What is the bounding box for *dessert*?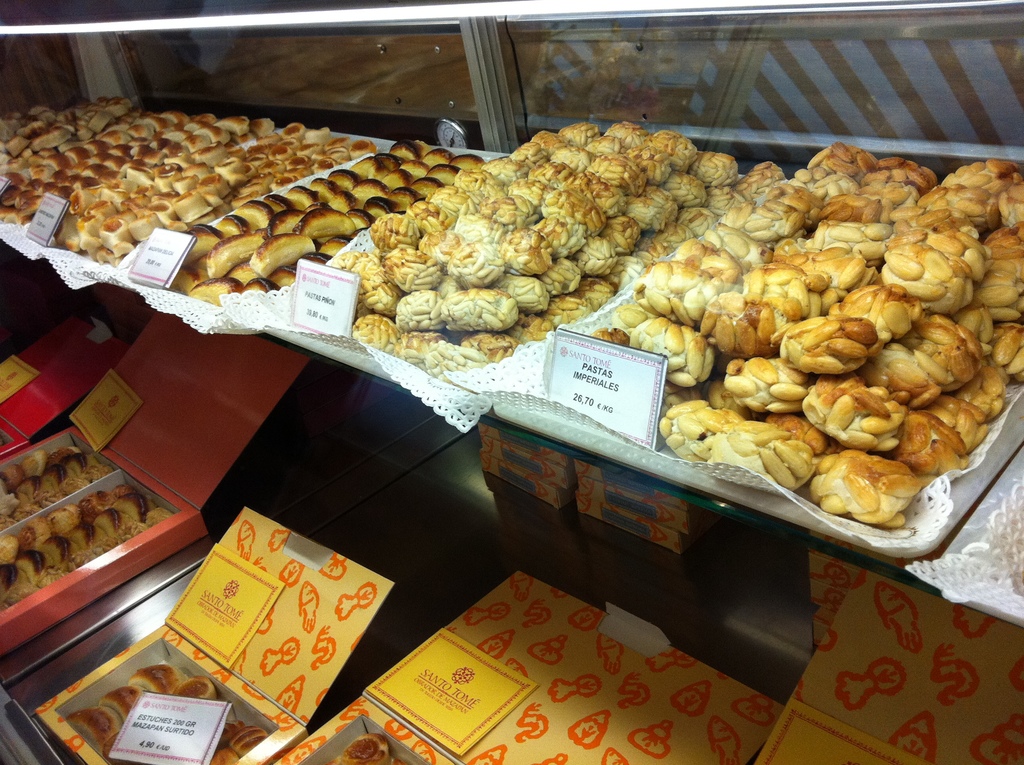
box=[4, 108, 107, 204].
